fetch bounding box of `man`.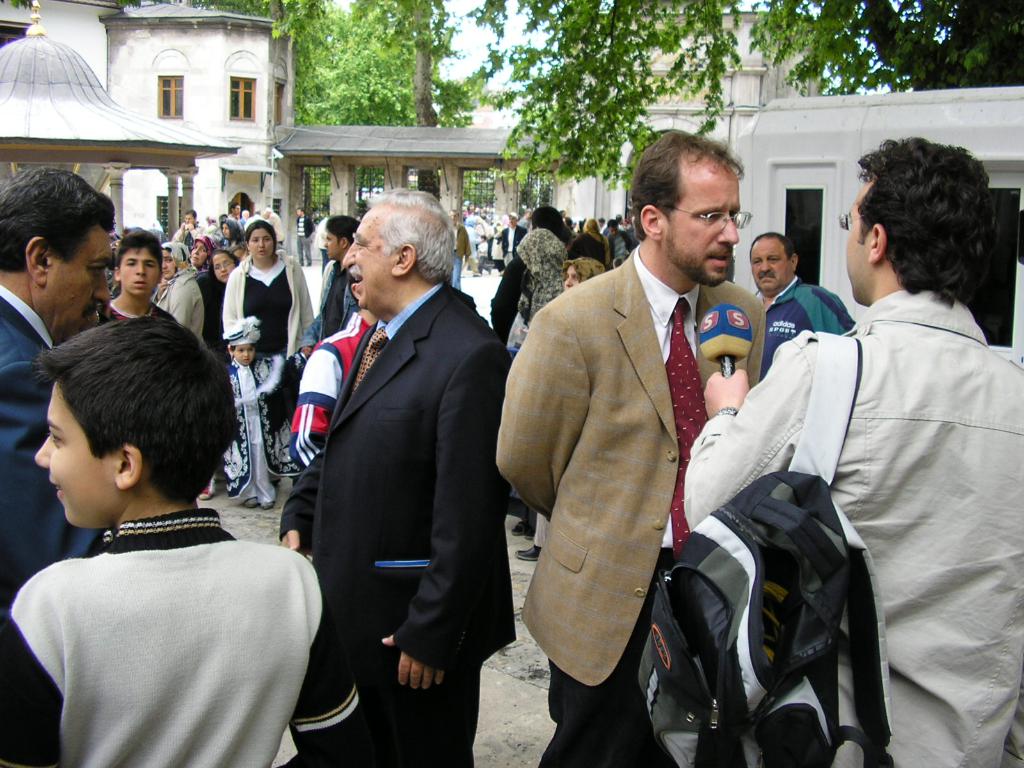
Bbox: [487, 120, 769, 767].
